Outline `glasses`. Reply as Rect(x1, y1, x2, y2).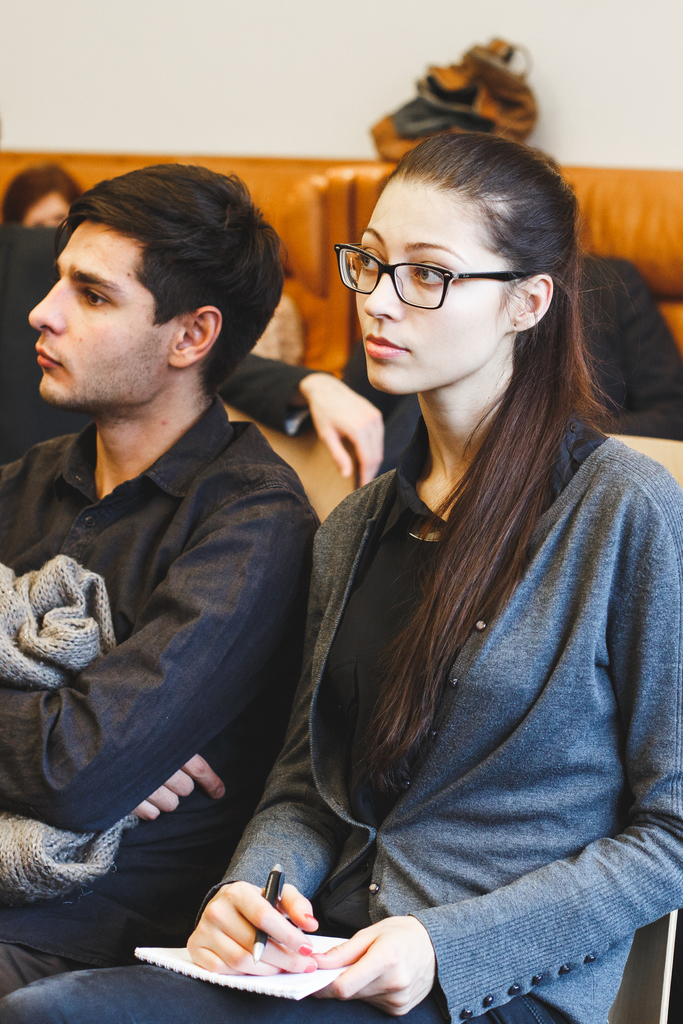
Rect(331, 236, 548, 306).
